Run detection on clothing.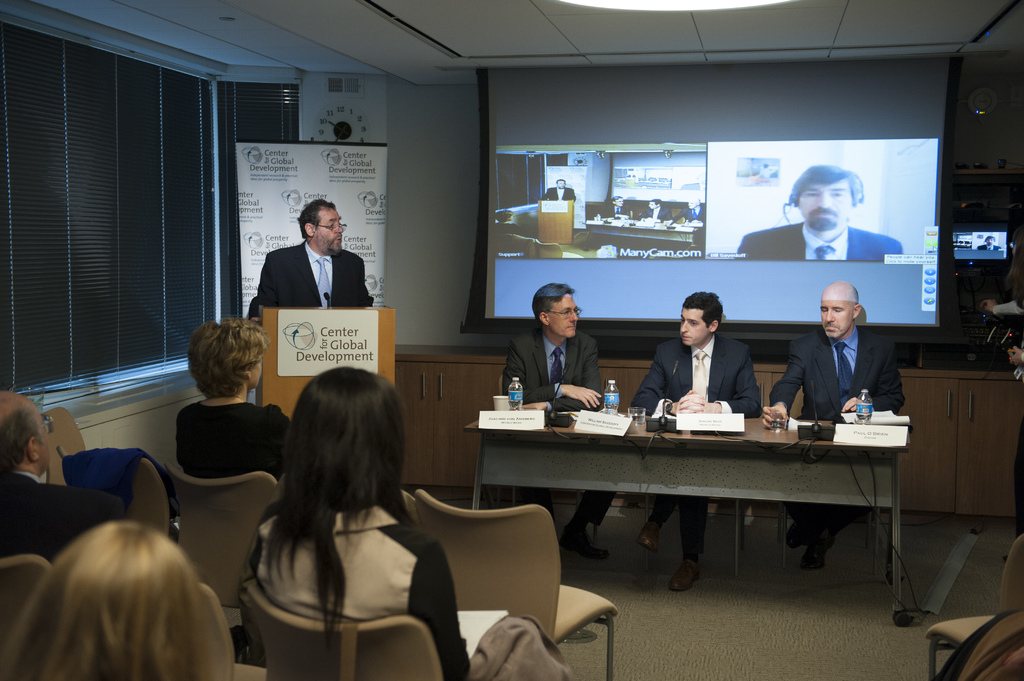
Result: bbox=[636, 205, 674, 225].
